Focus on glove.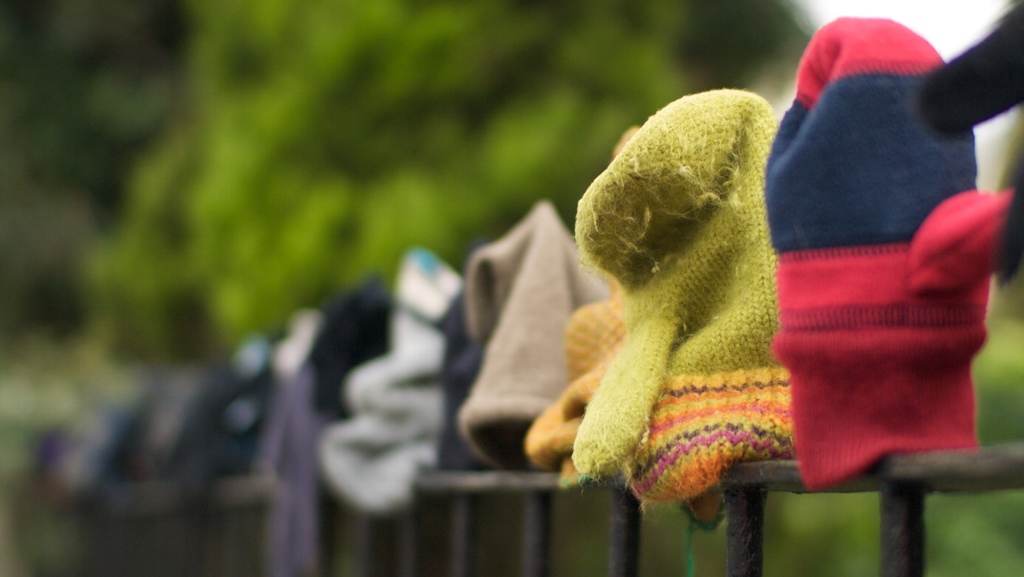
Focused at detection(764, 15, 1015, 489).
